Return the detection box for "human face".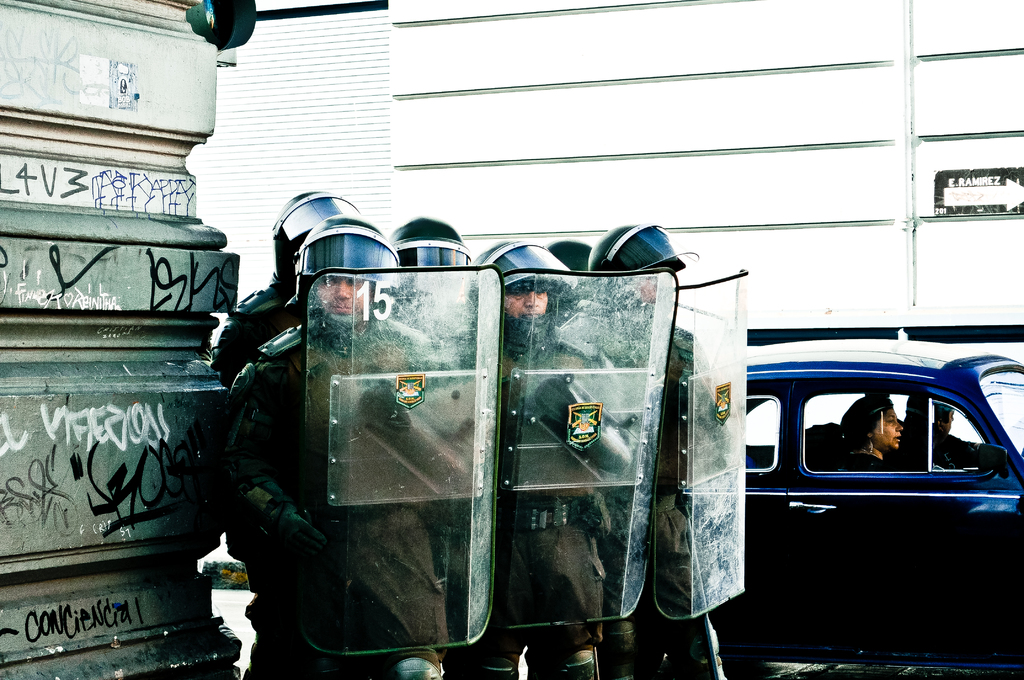
[869, 406, 903, 450].
